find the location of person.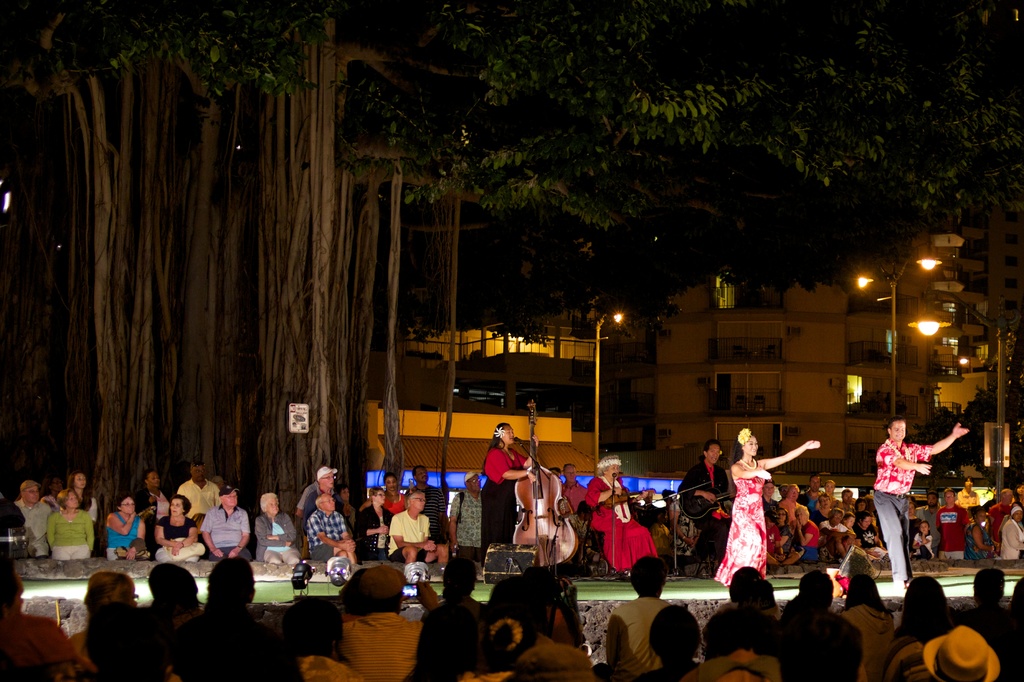
Location: bbox=(612, 600, 692, 681).
